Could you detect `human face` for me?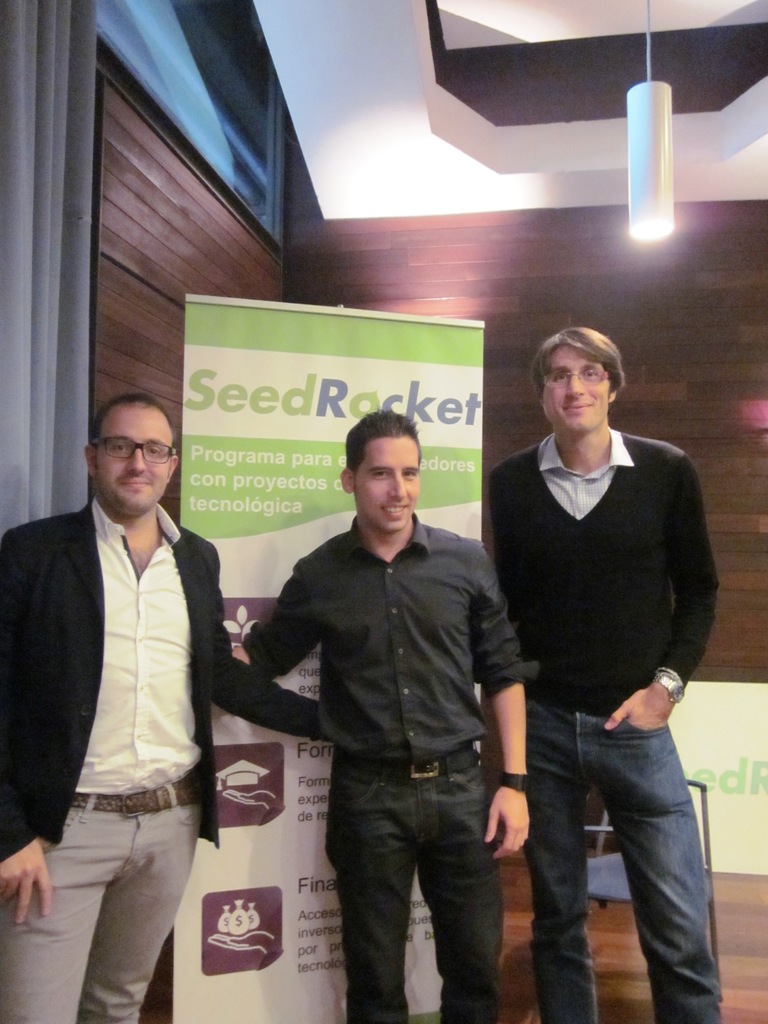
Detection result: 538, 344, 615, 436.
